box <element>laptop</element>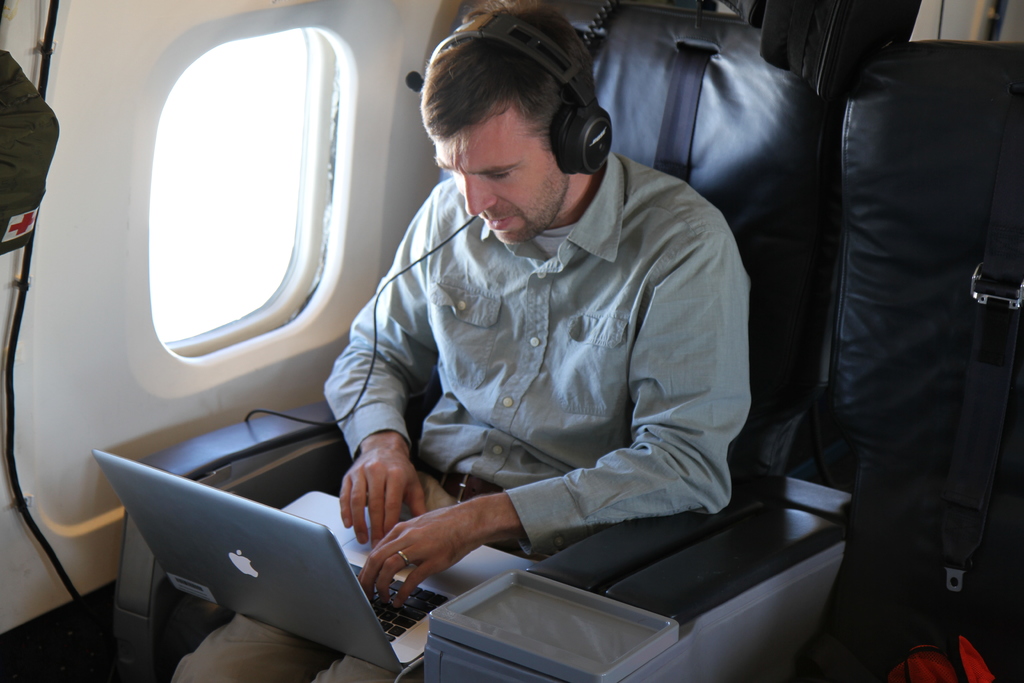
<box>100,438,481,664</box>
